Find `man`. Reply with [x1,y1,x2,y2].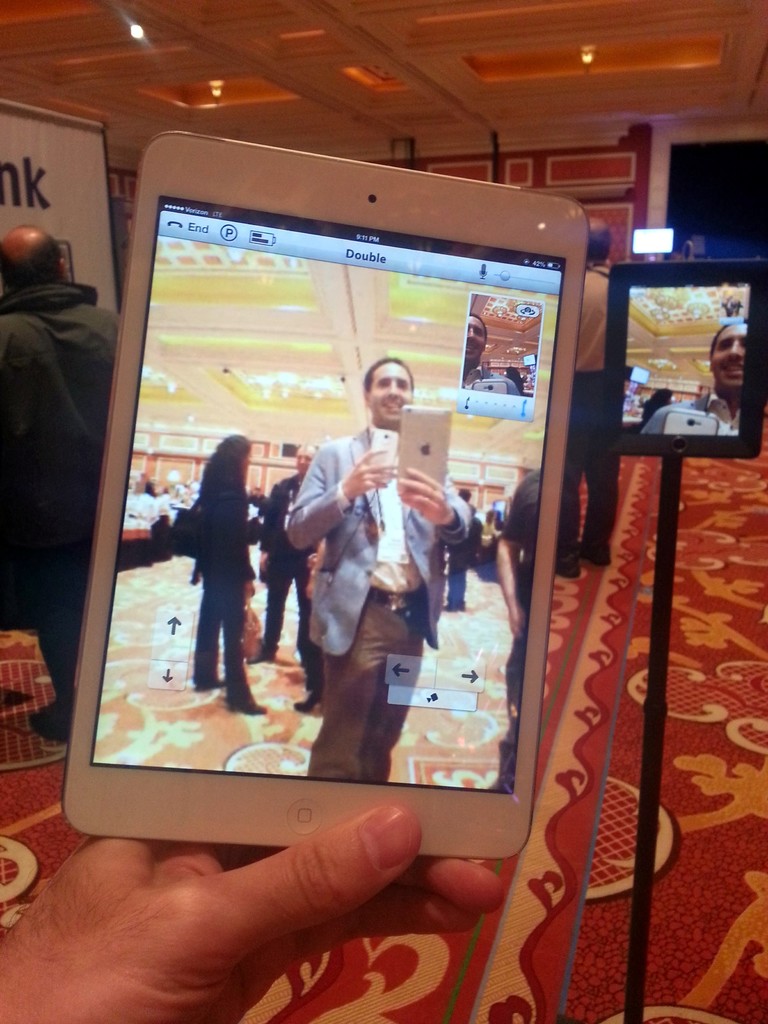
[444,484,477,613].
